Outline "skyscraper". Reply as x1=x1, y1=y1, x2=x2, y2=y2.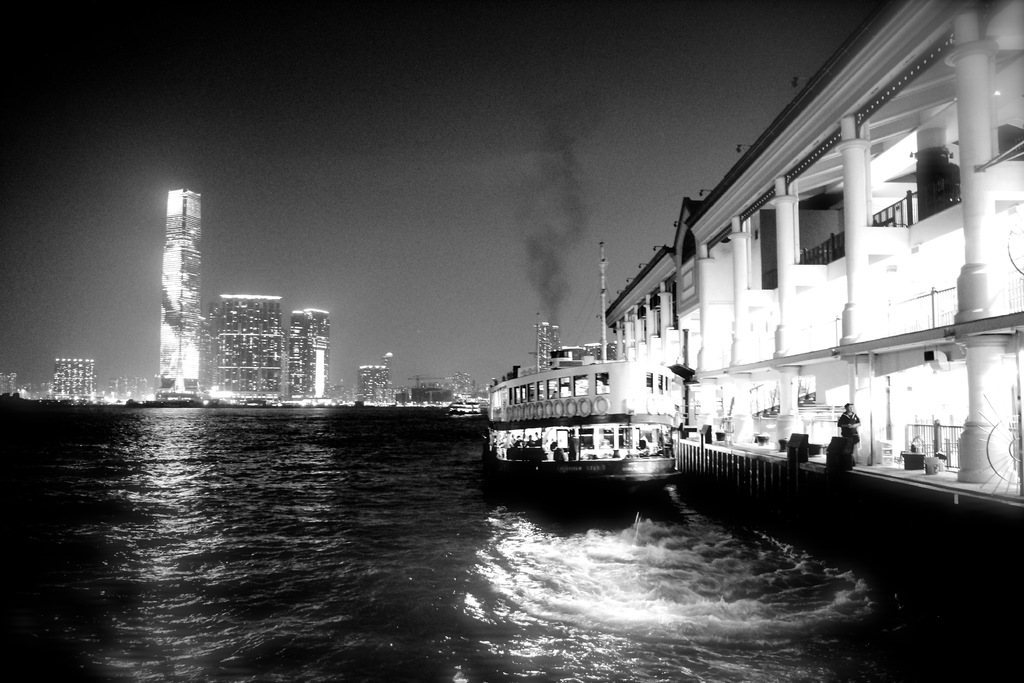
x1=214, y1=296, x2=284, y2=394.
